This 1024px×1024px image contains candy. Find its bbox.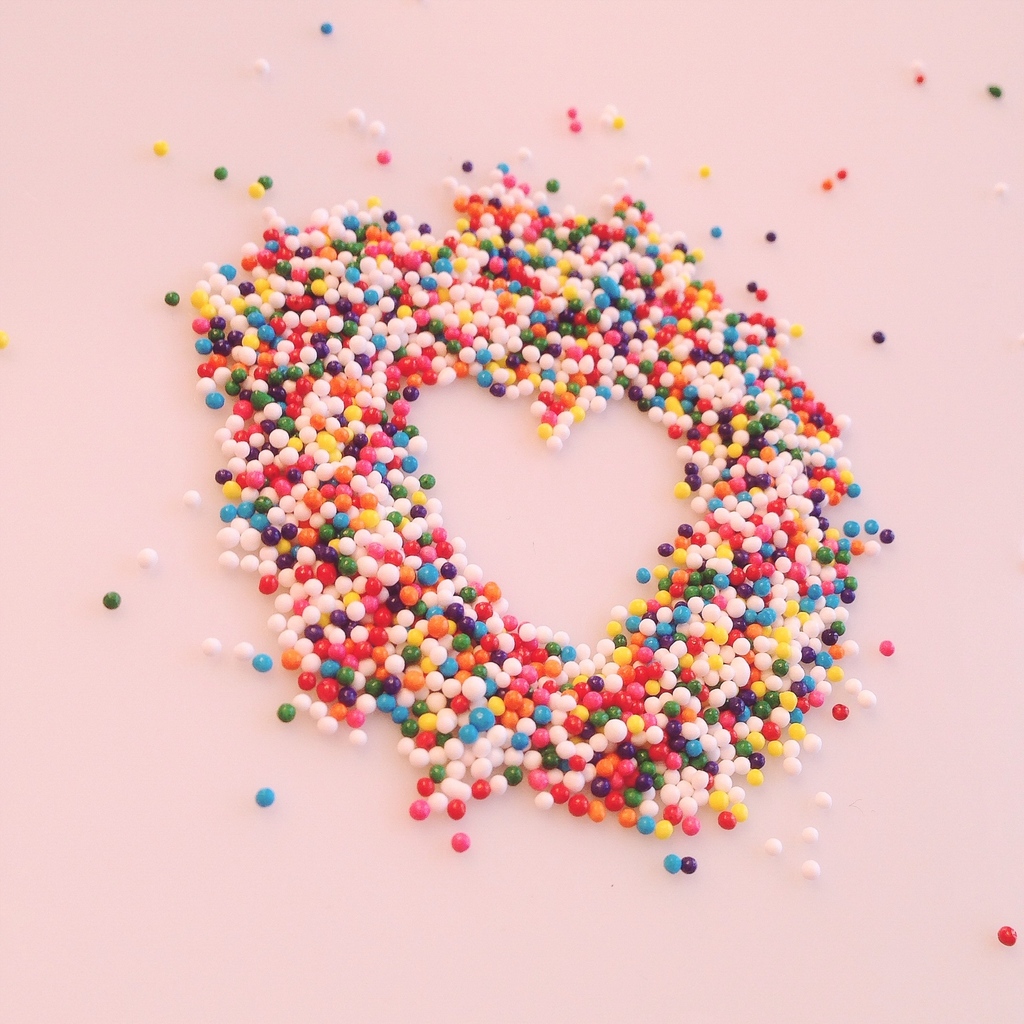
<region>211, 162, 231, 187</region>.
